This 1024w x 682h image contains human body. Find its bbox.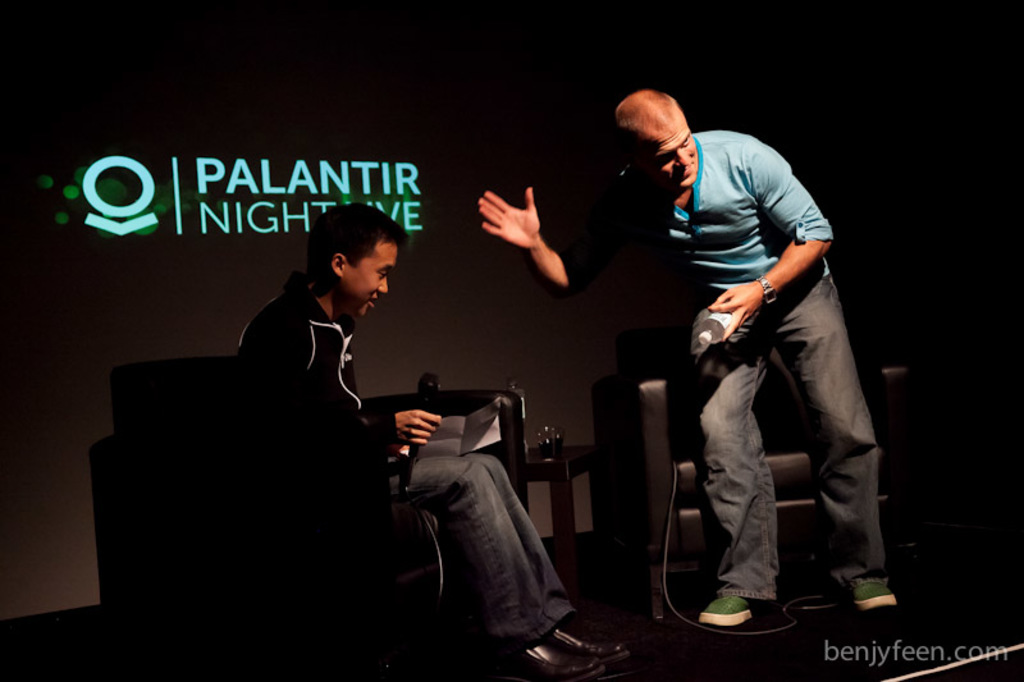
(x1=550, y1=65, x2=858, y2=622).
